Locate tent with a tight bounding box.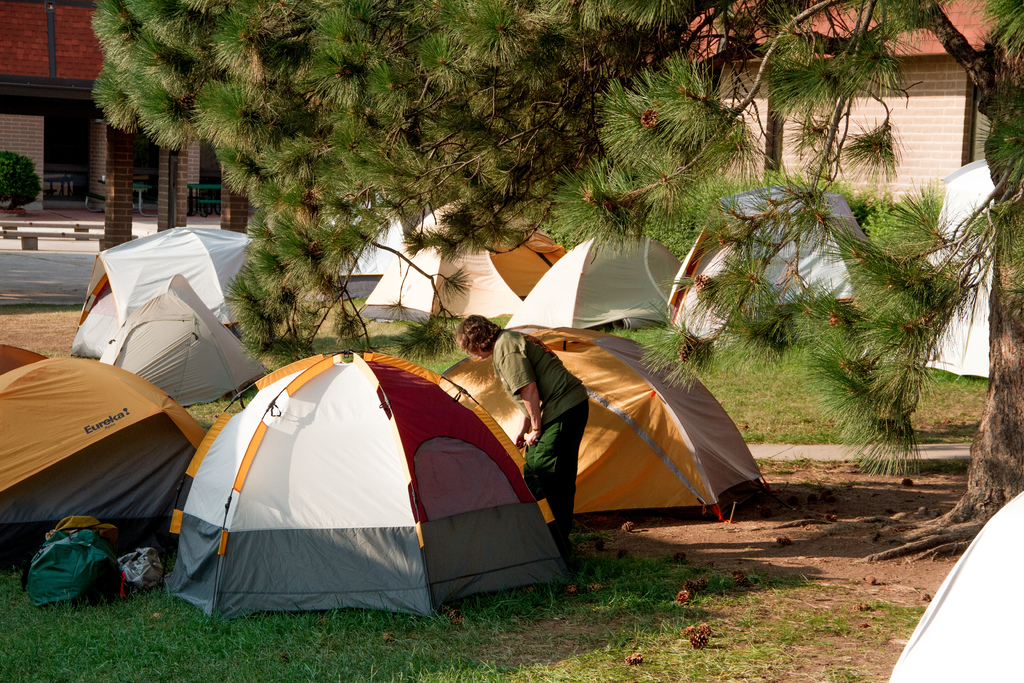
detection(161, 352, 578, 625).
